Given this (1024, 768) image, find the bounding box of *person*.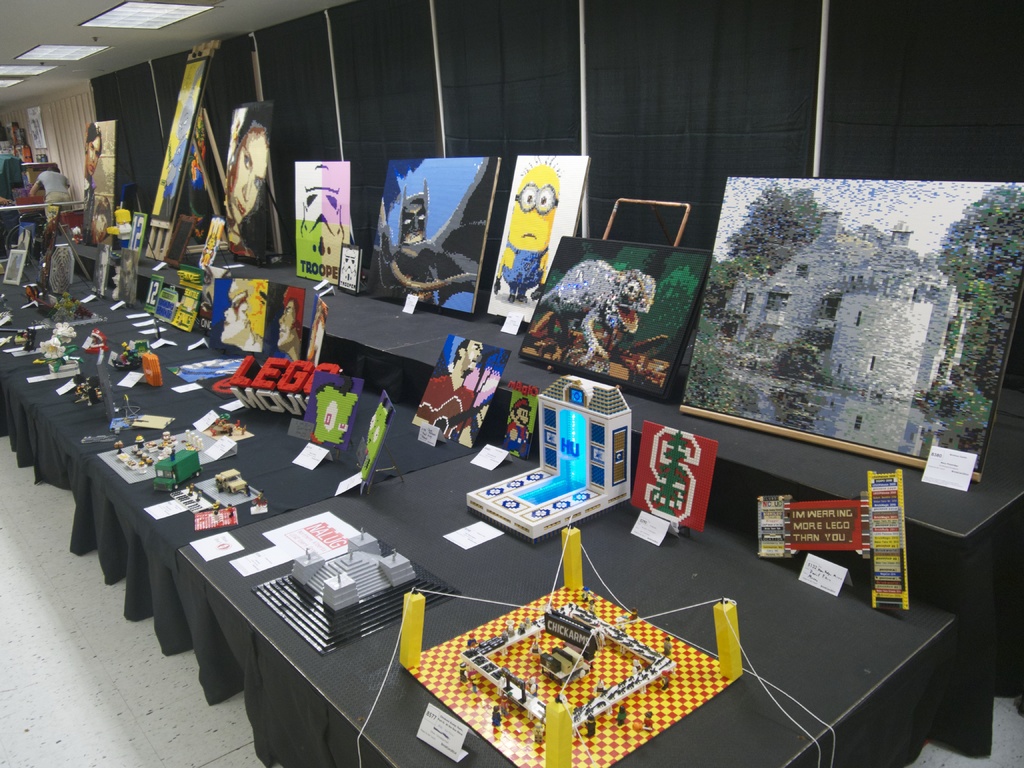
(84, 119, 103, 226).
